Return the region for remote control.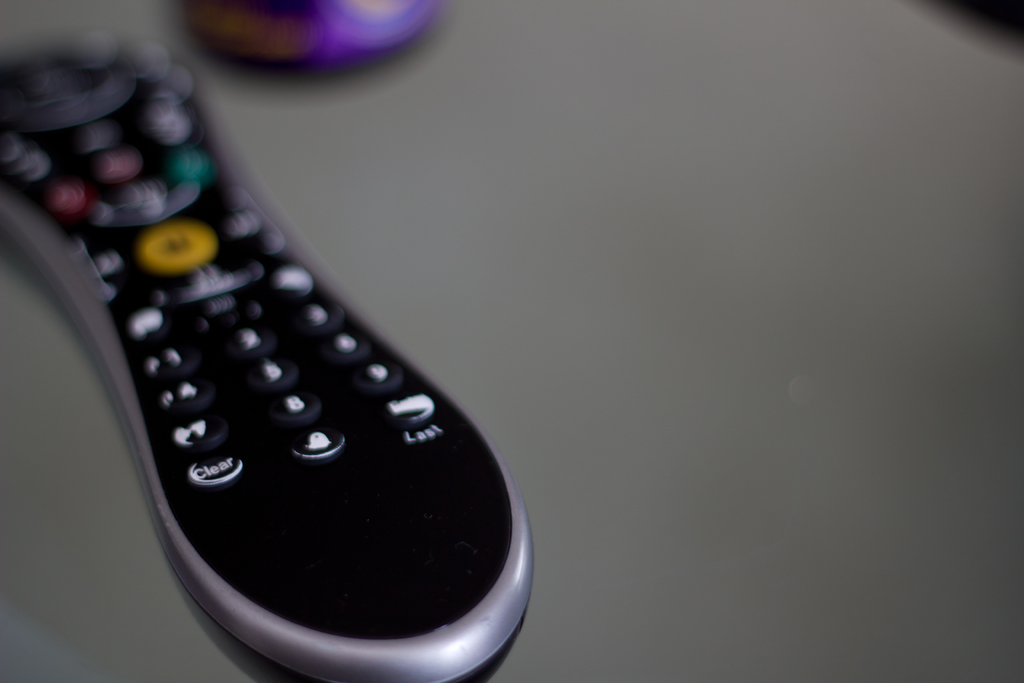
(x1=0, y1=30, x2=534, y2=682).
